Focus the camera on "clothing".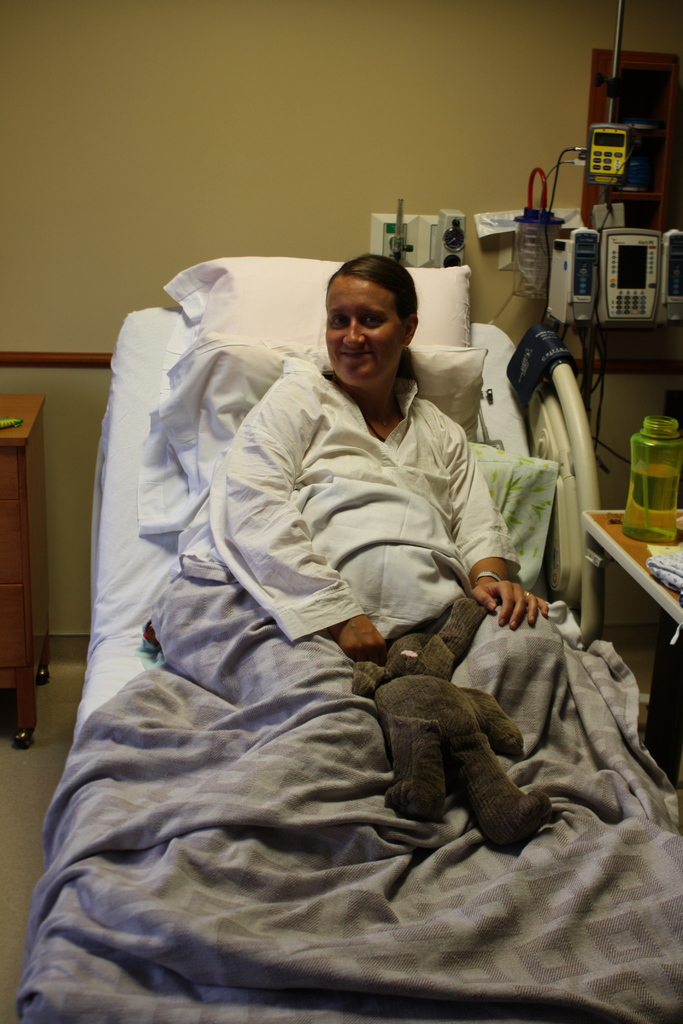
Focus region: l=191, t=293, r=543, b=804.
